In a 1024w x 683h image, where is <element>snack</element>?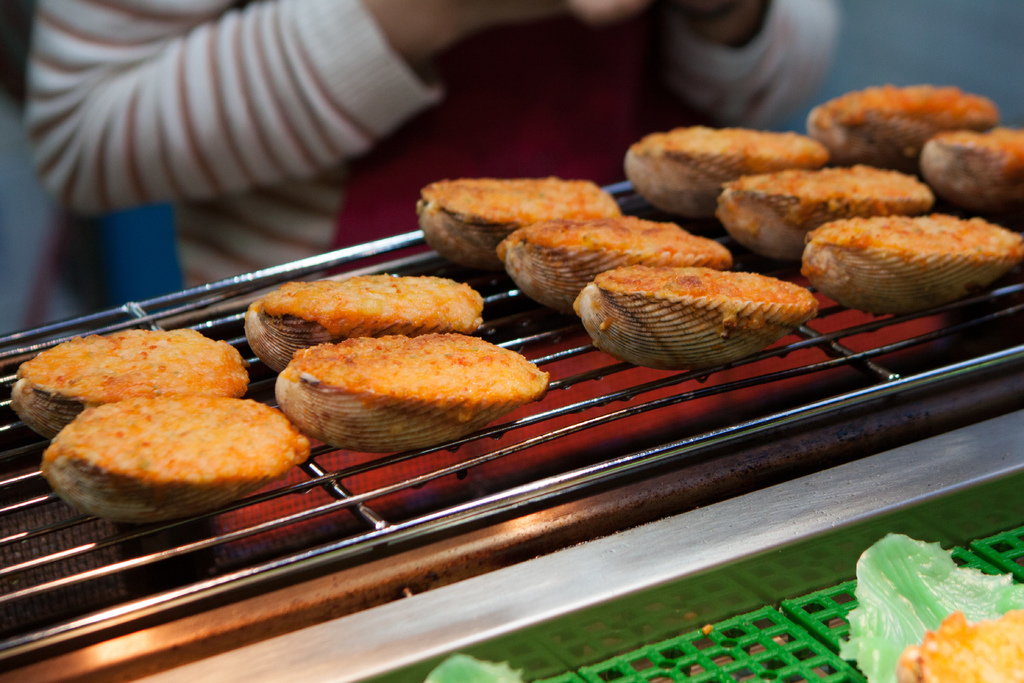
bbox=(45, 390, 317, 519).
